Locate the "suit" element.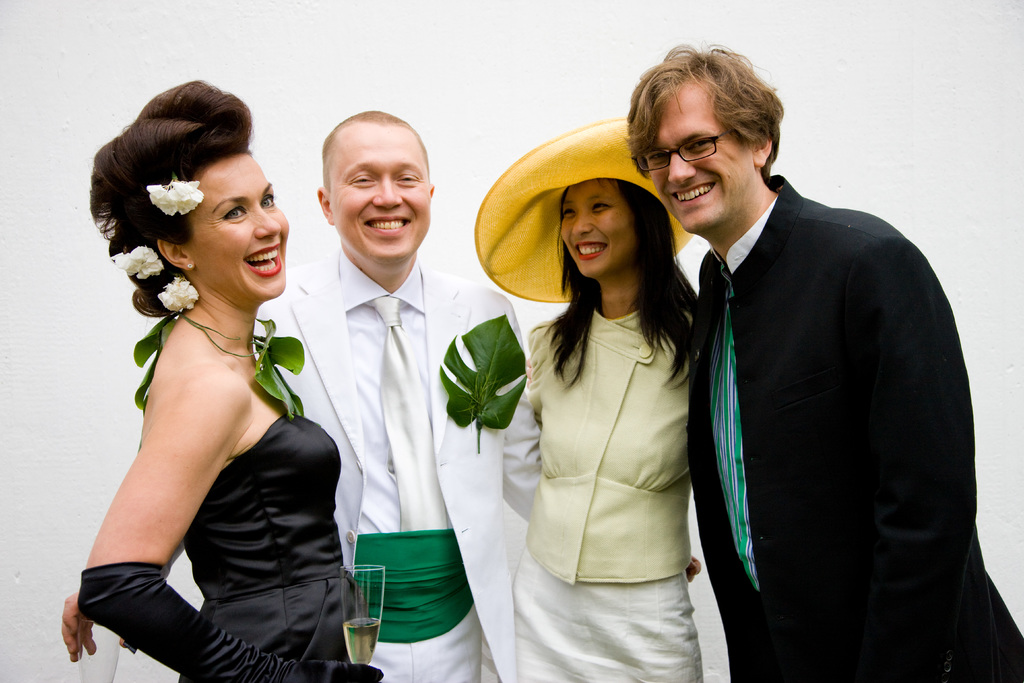
Element bbox: pyautogui.locateOnScreen(660, 95, 982, 670).
